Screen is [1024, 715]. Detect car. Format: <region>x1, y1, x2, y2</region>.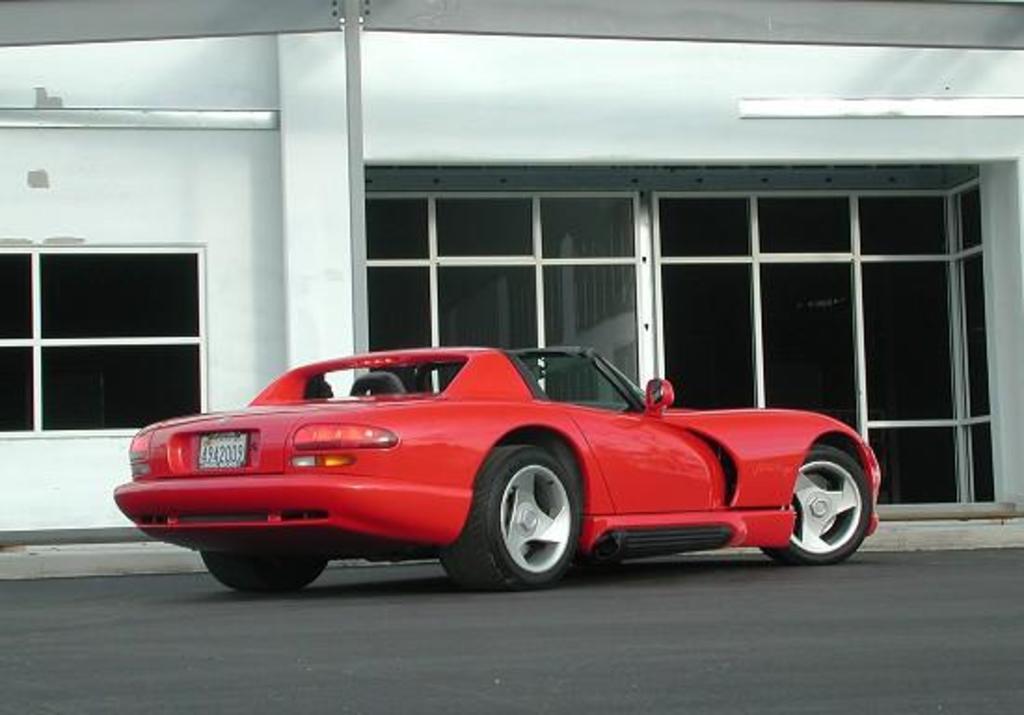
<region>119, 333, 884, 596</region>.
